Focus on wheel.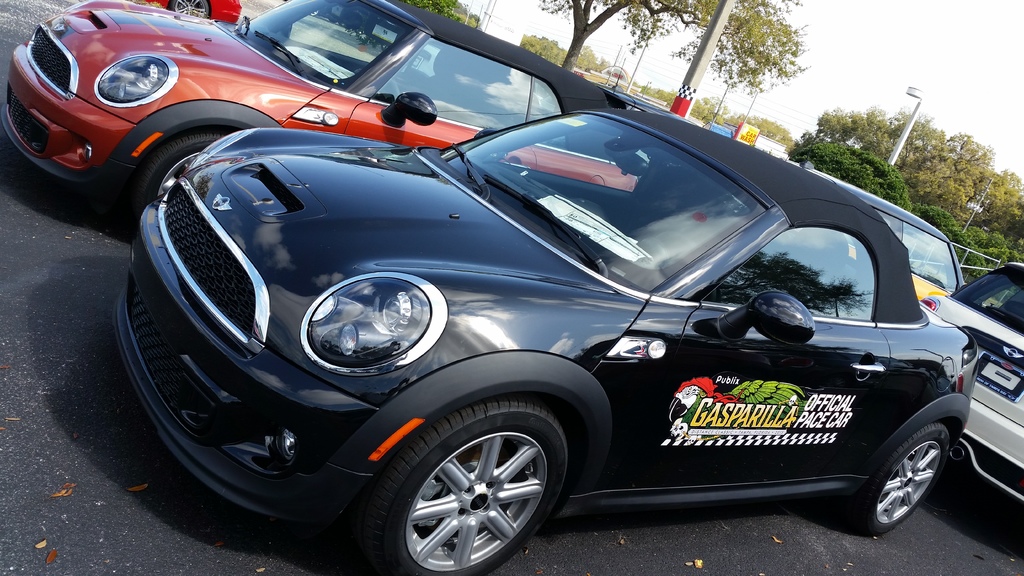
Focused at <region>171, 0, 207, 19</region>.
